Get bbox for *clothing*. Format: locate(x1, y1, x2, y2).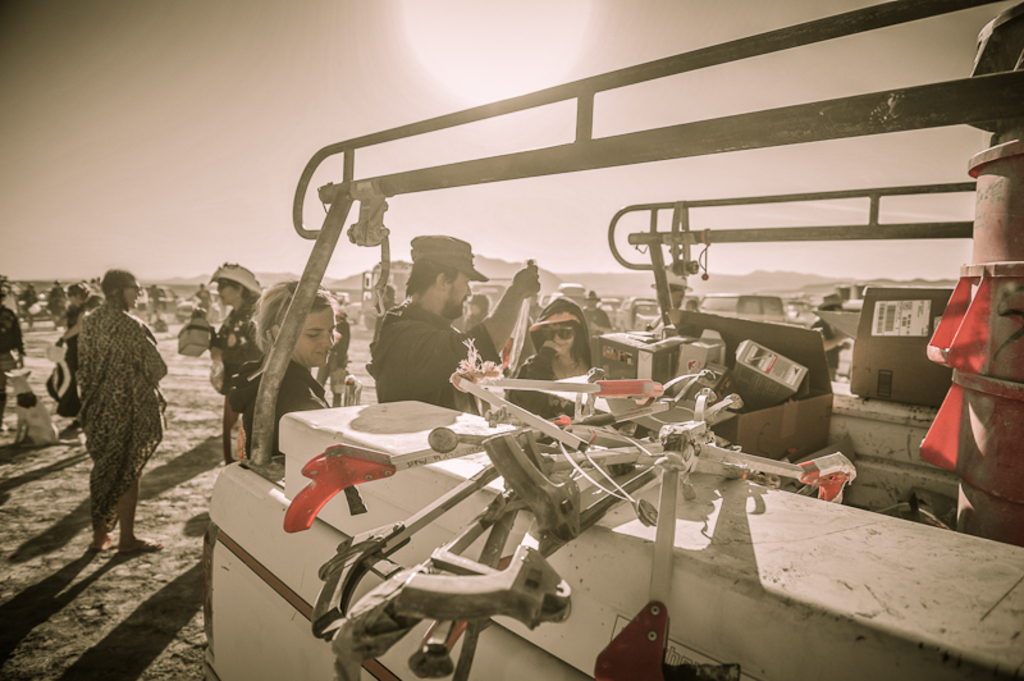
locate(365, 294, 498, 413).
